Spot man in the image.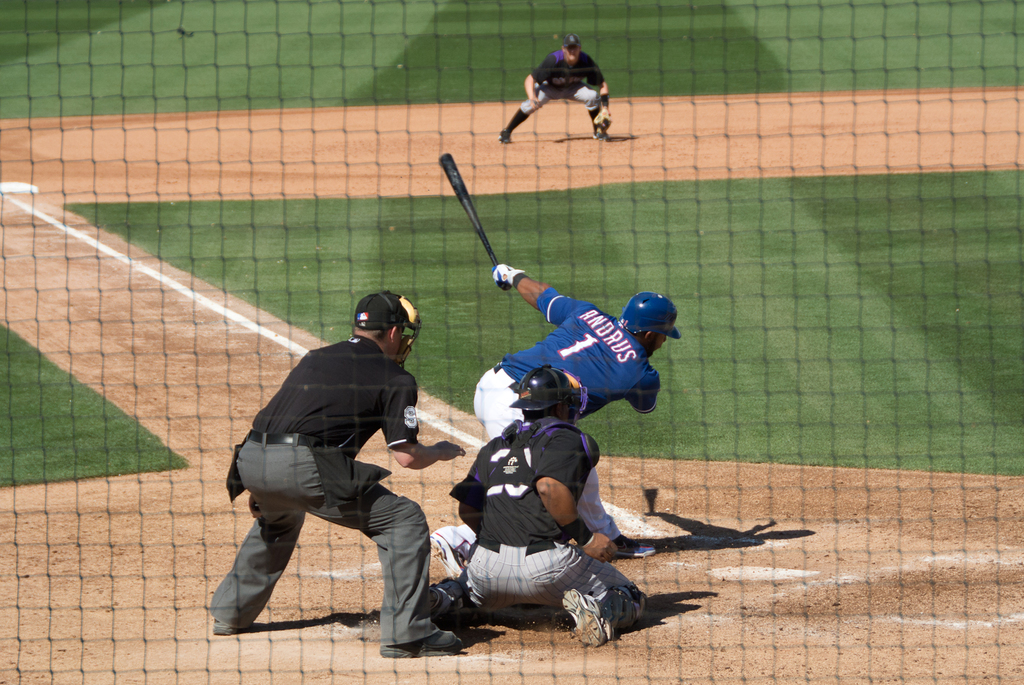
man found at <bbox>425, 363, 657, 646</bbox>.
